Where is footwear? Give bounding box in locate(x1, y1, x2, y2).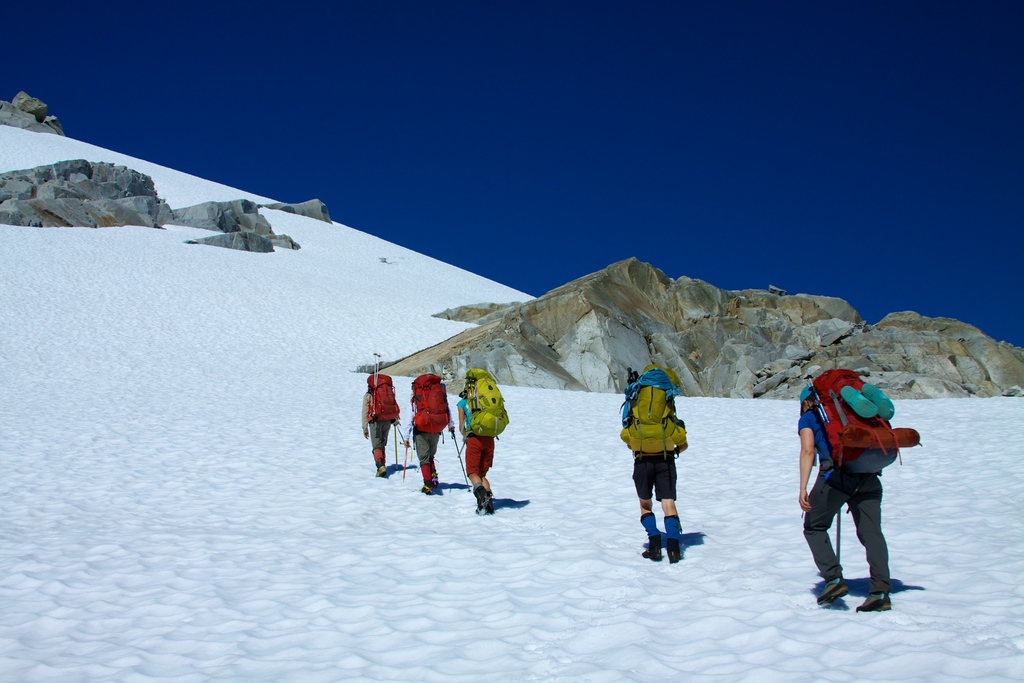
locate(855, 593, 892, 610).
